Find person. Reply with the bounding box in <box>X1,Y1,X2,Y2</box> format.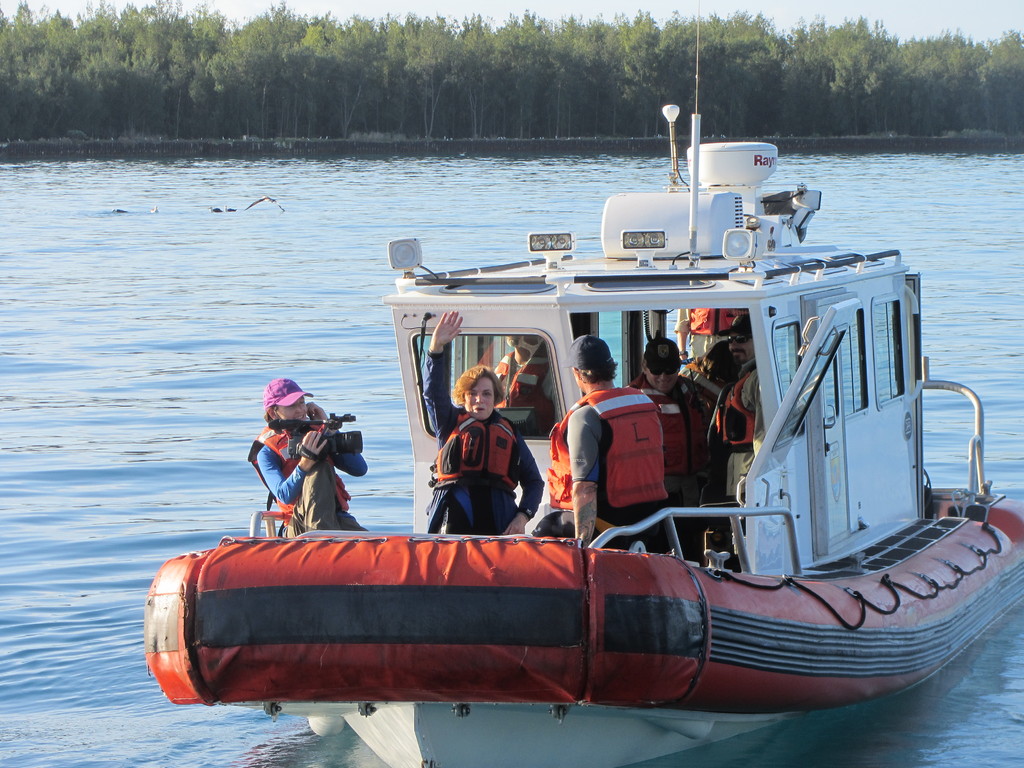
<box>626,330,707,557</box>.
